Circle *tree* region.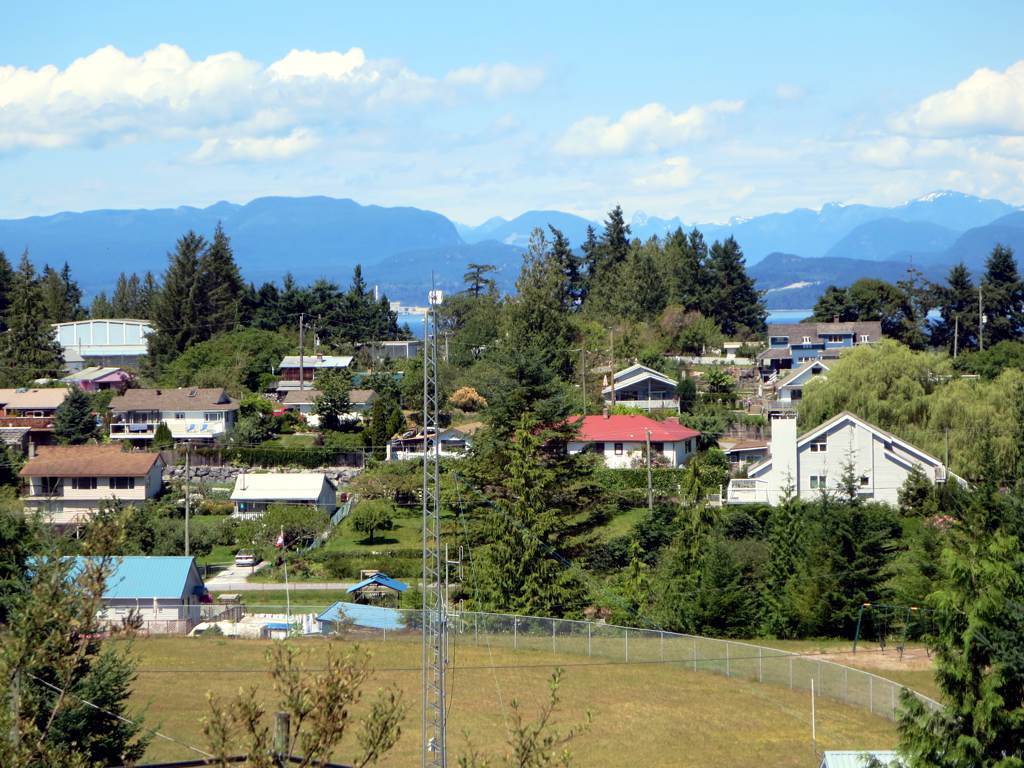
Region: [235, 391, 288, 450].
